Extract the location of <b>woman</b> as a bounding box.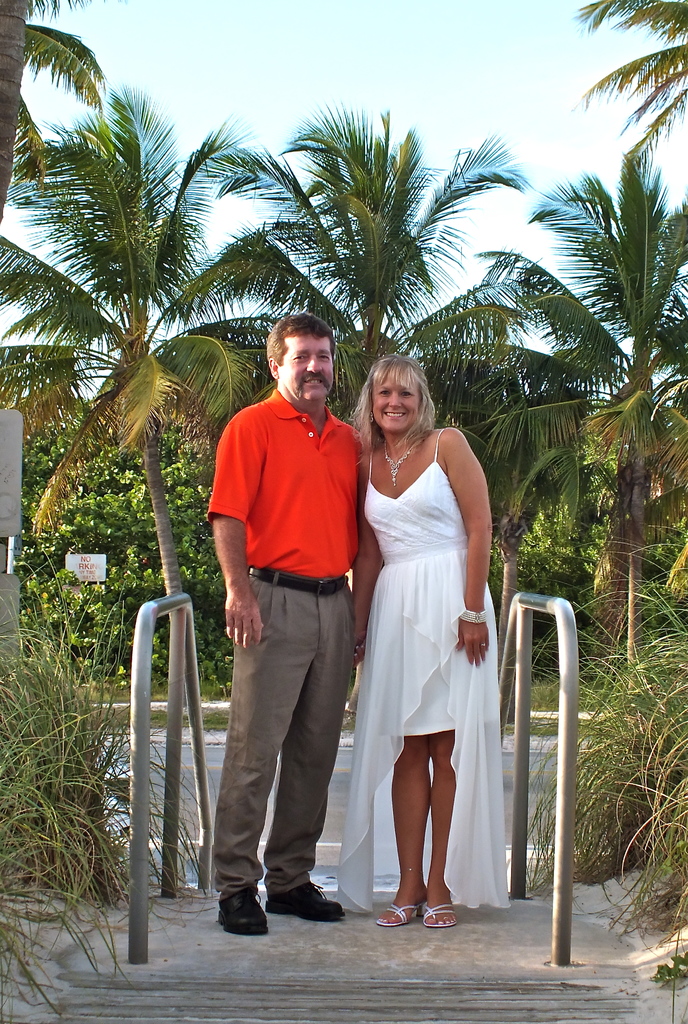
352:371:504:889.
